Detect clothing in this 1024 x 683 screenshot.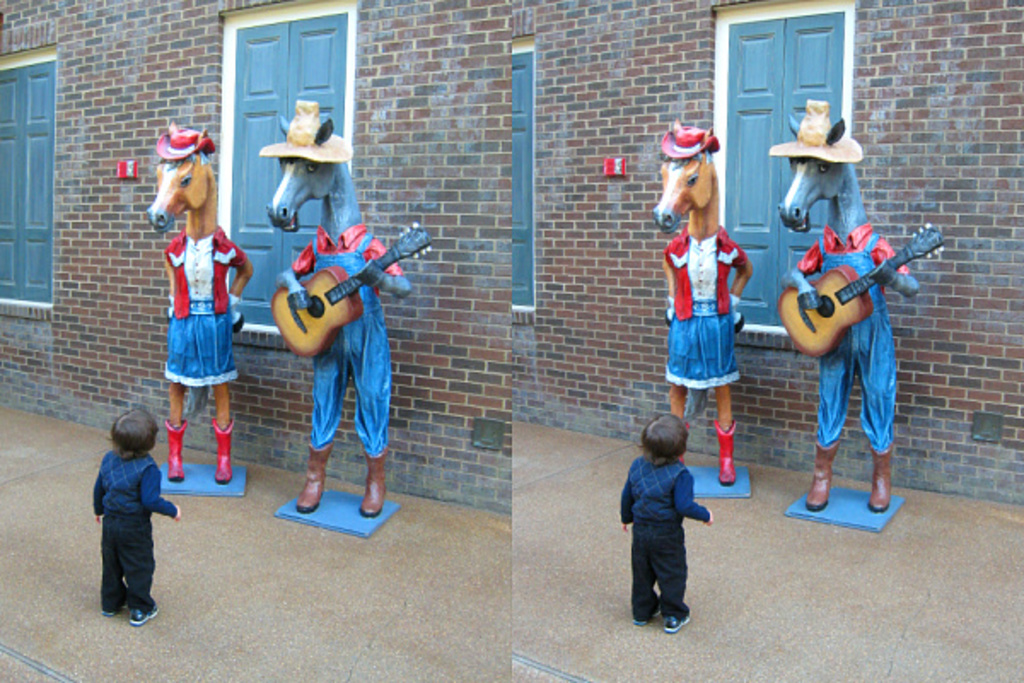
Detection: box(290, 225, 404, 454).
